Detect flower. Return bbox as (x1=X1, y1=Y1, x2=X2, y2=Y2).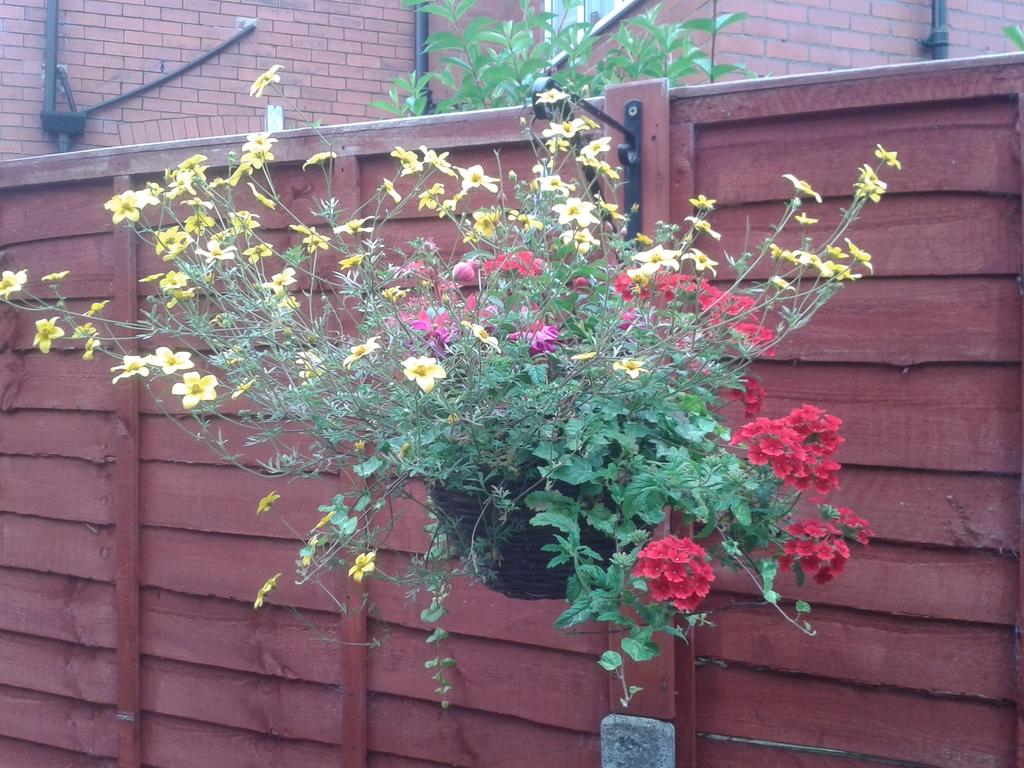
(x1=508, y1=317, x2=557, y2=353).
